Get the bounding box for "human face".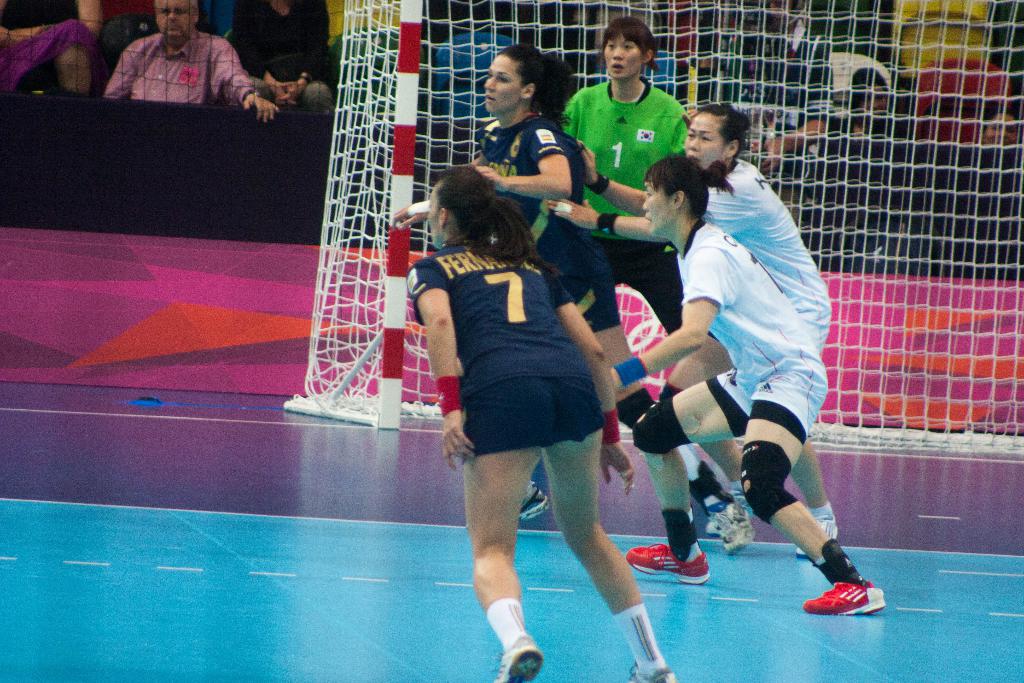
x1=604 y1=31 x2=641 y2=76.
